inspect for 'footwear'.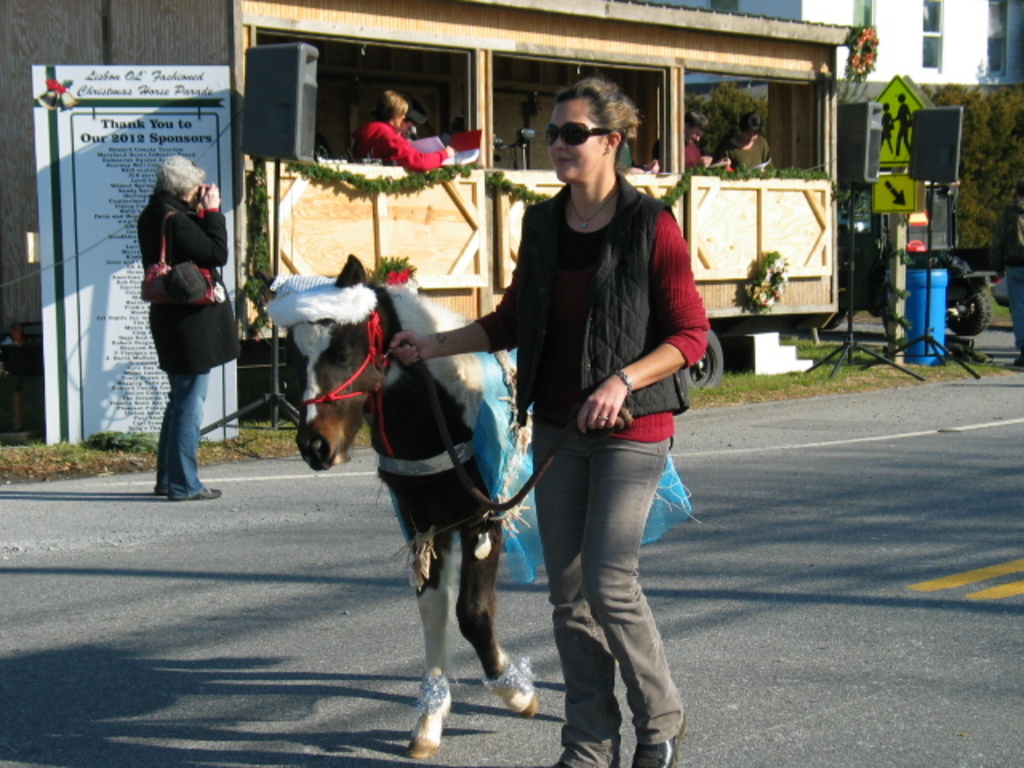
Inspection: box=[1011, 352, 1022, 368].
